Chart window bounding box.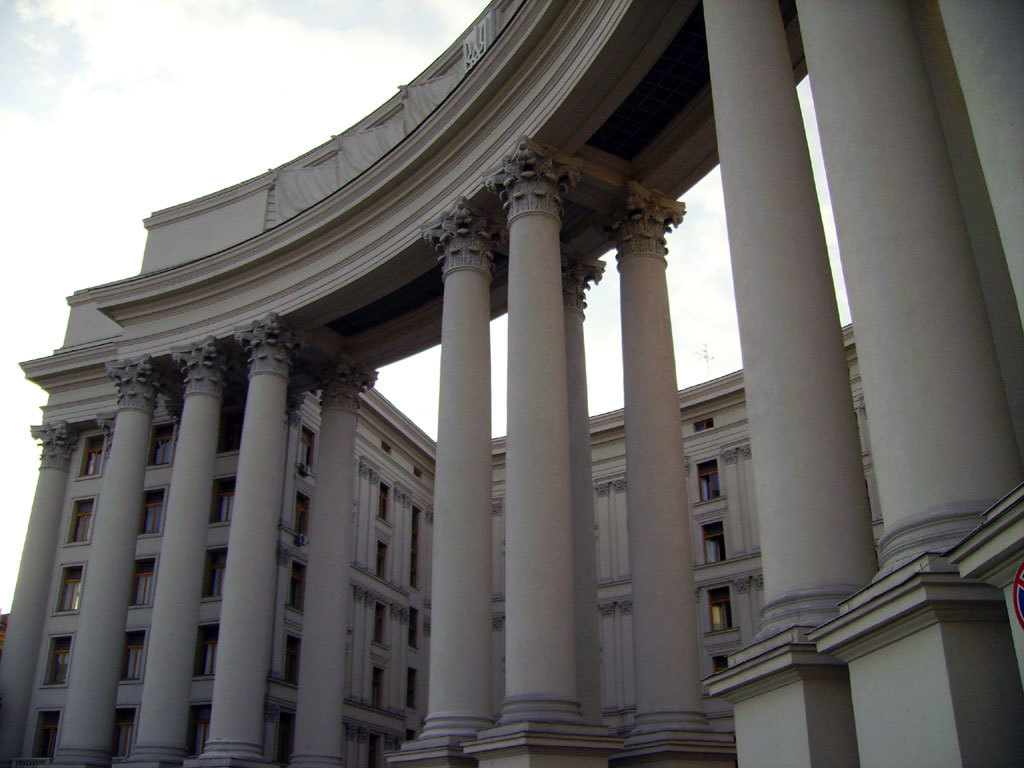
Charted: rect(197, 556, 234, 601).
